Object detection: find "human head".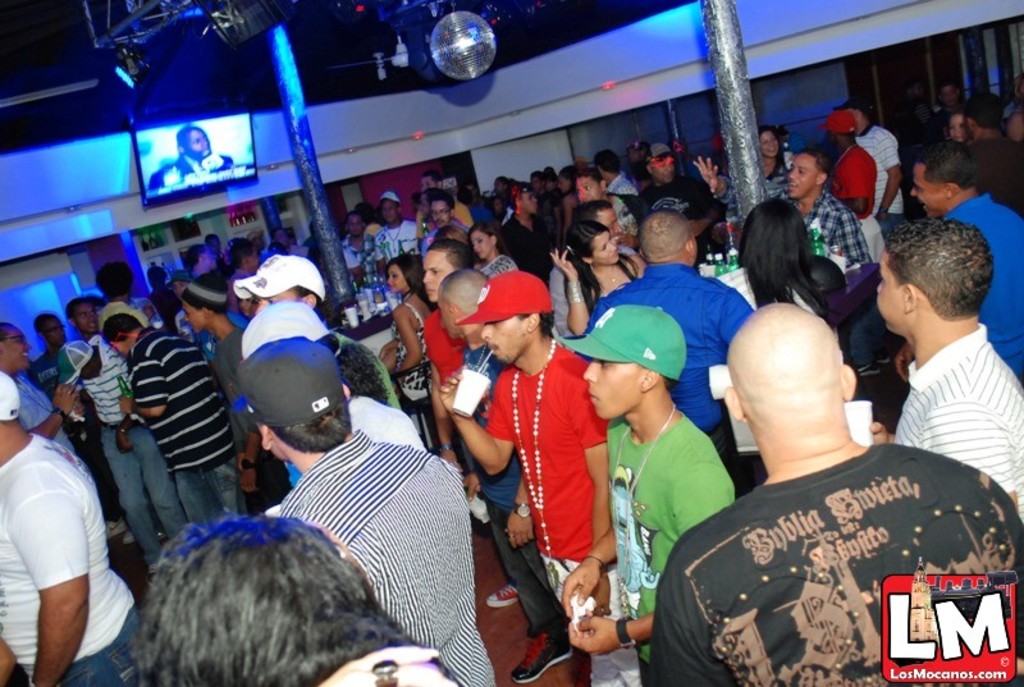
95 262 143 304.
